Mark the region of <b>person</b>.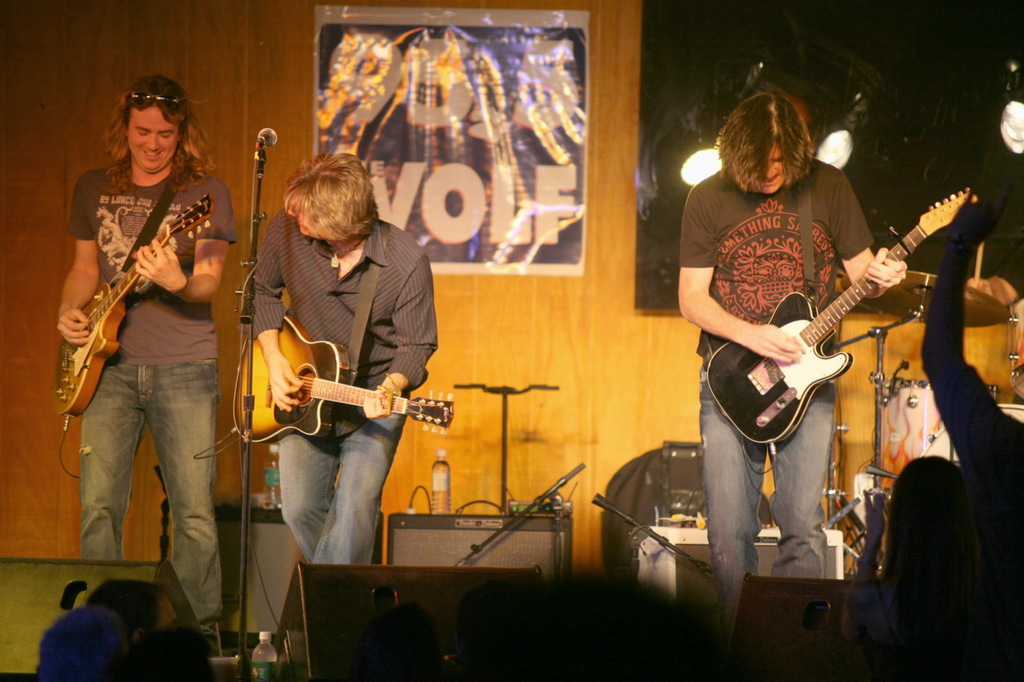
Region: (x1=28, y1=603, x2=130, y2=681).
